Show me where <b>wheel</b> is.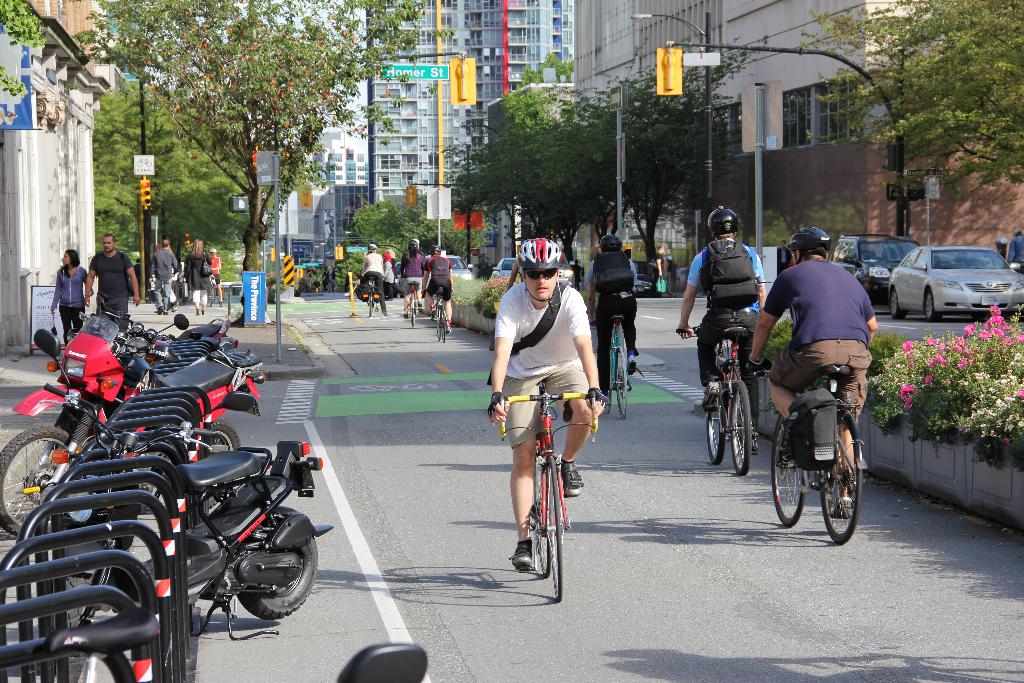
<b>wheel</b> is at <bbox>369, 286, 374, 318</bbox>.
